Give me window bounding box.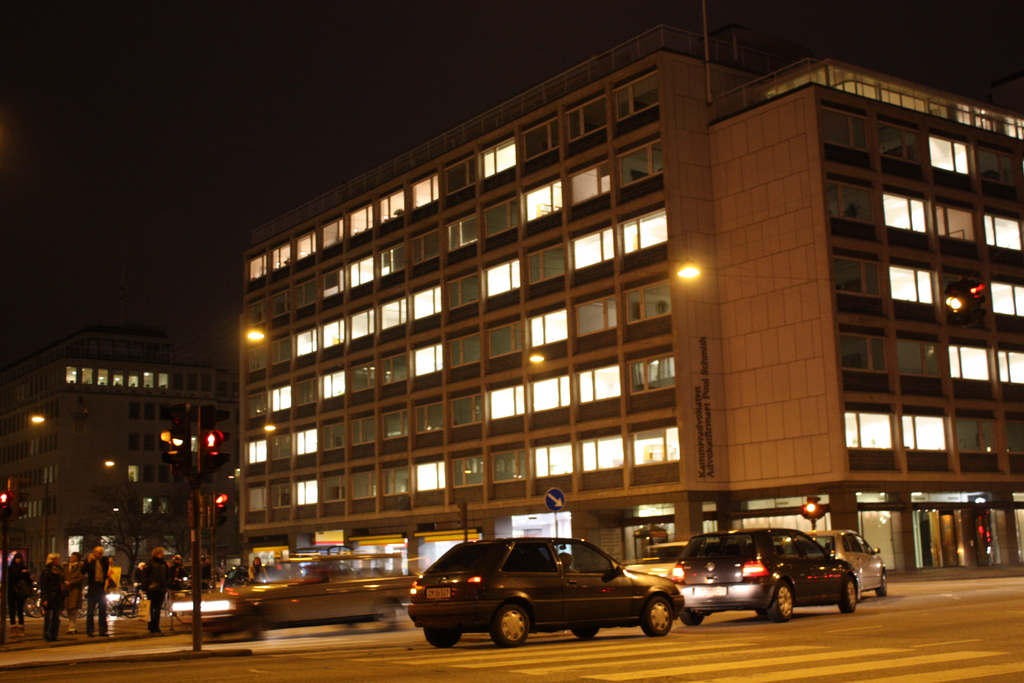
(x1=414, y1=459, x2=446, y2=492).
